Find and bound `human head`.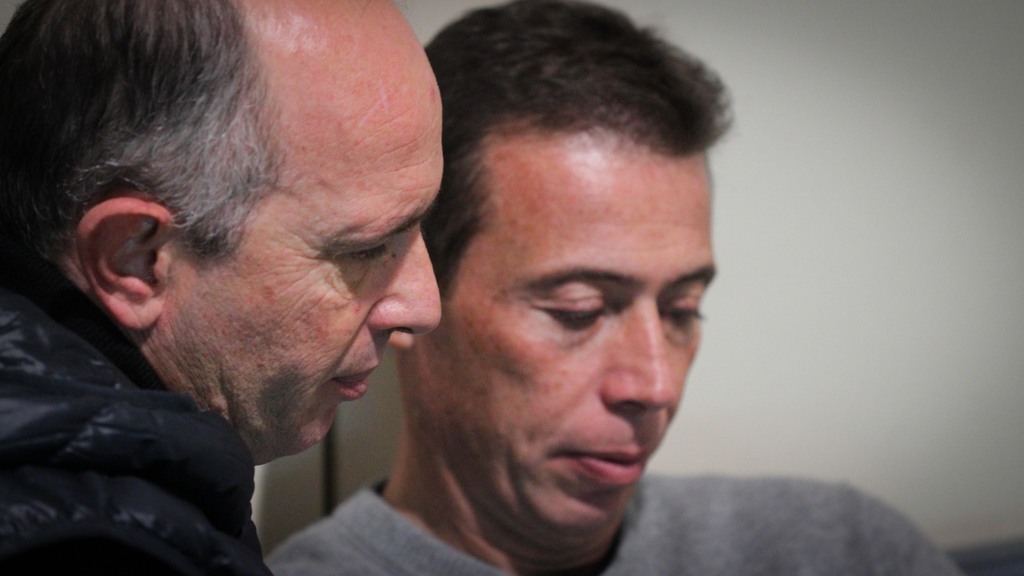
Bound: locate(0, 0, 440, 470).
